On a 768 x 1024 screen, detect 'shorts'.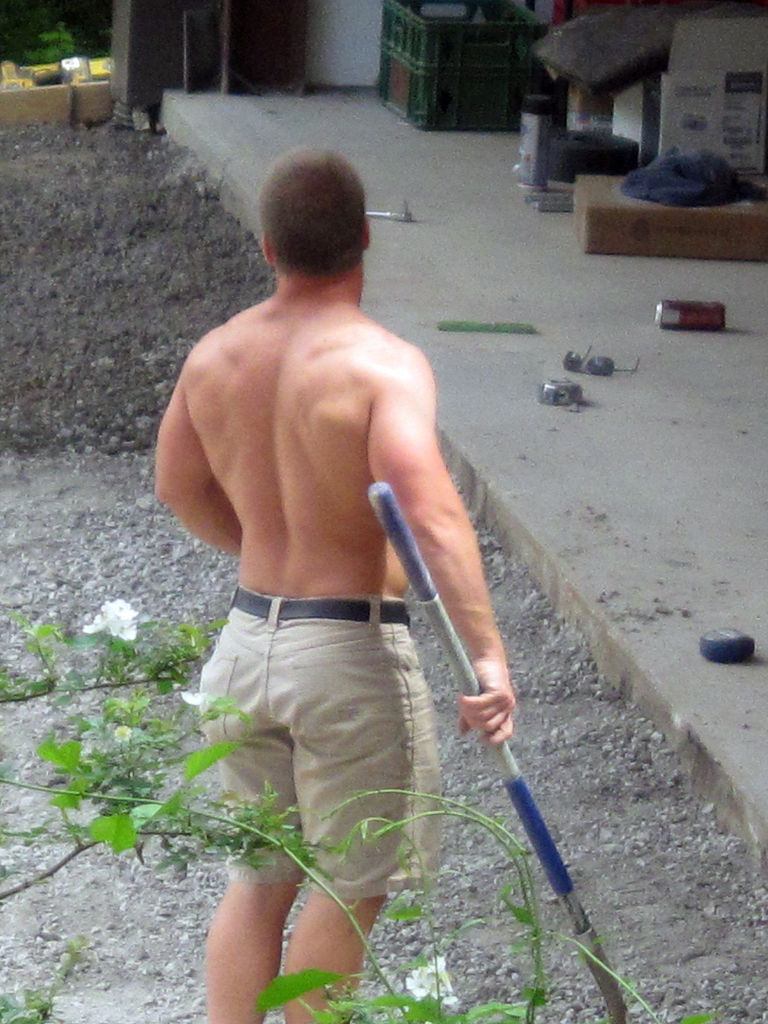
l=199, t=584, r=445, b=901.
